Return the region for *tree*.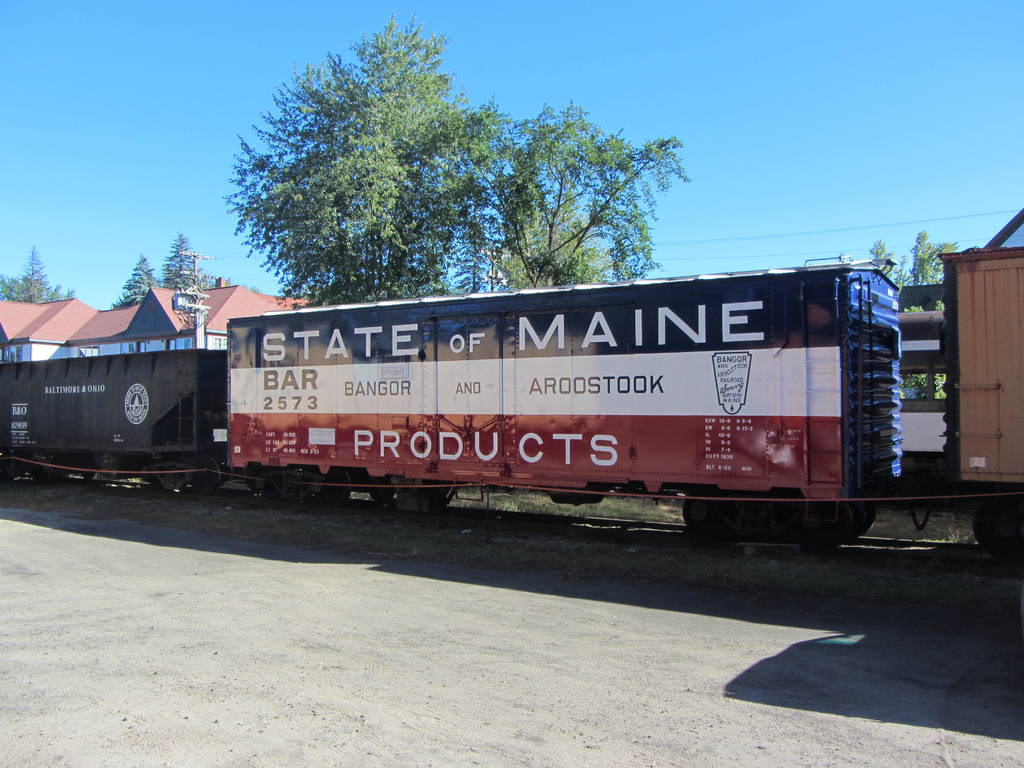
867, 227, 961, 398.
